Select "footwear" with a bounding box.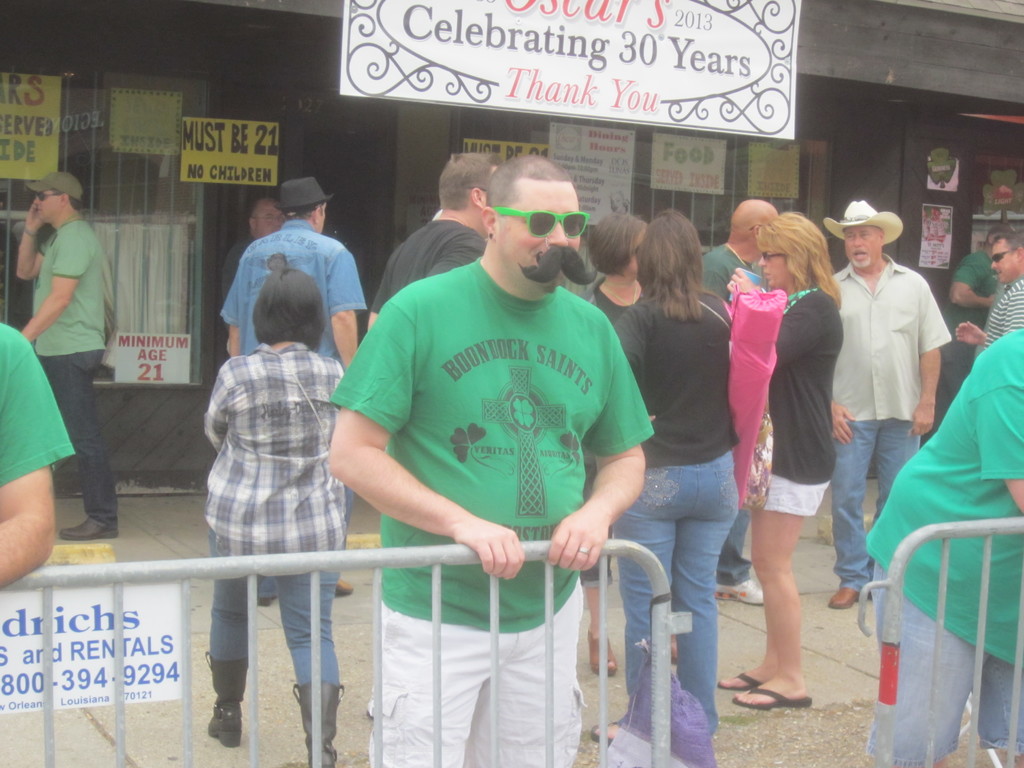
{"left": 717, "top": 580, "right": 764, "bottom": 605}.
